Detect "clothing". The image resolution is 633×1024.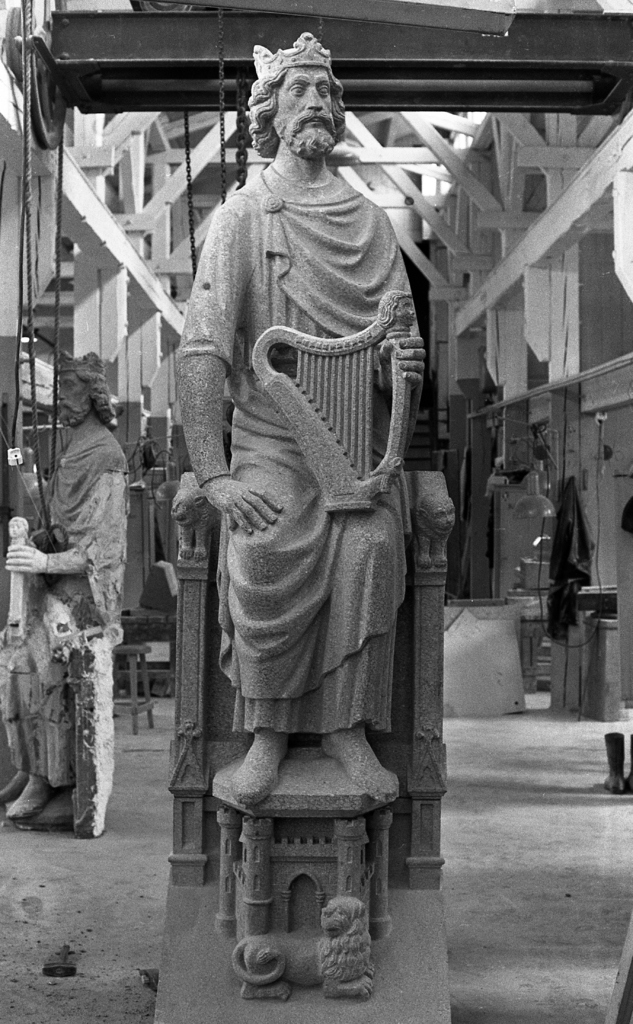
bbox=[165, 102, 442, 817].
